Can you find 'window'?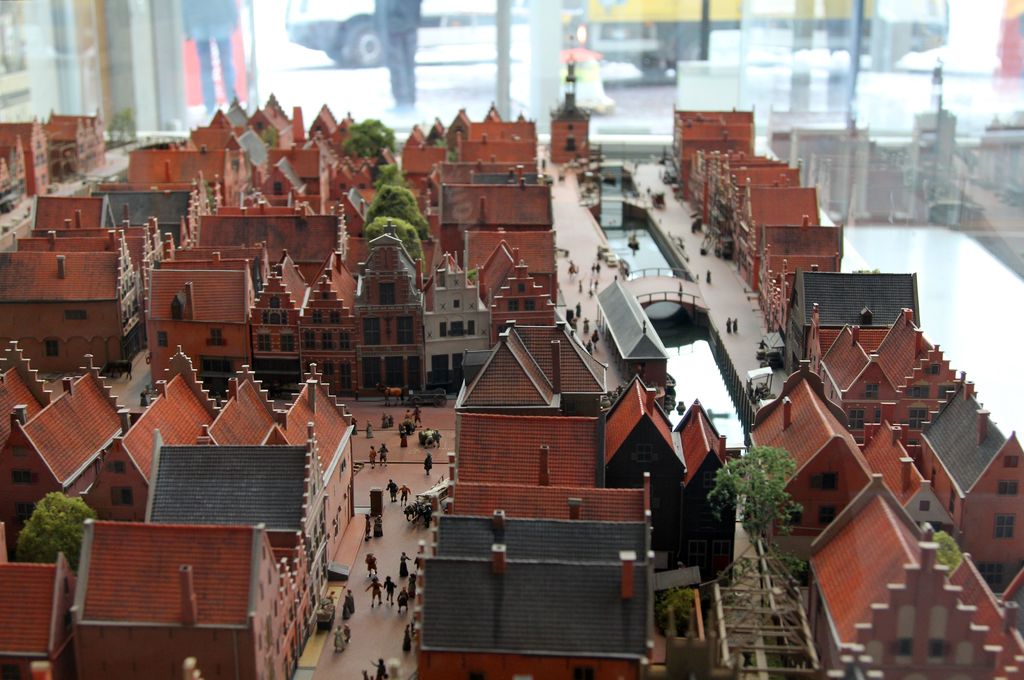
Yes, bounding box: <region>931, 364, 943, 378</region>.
